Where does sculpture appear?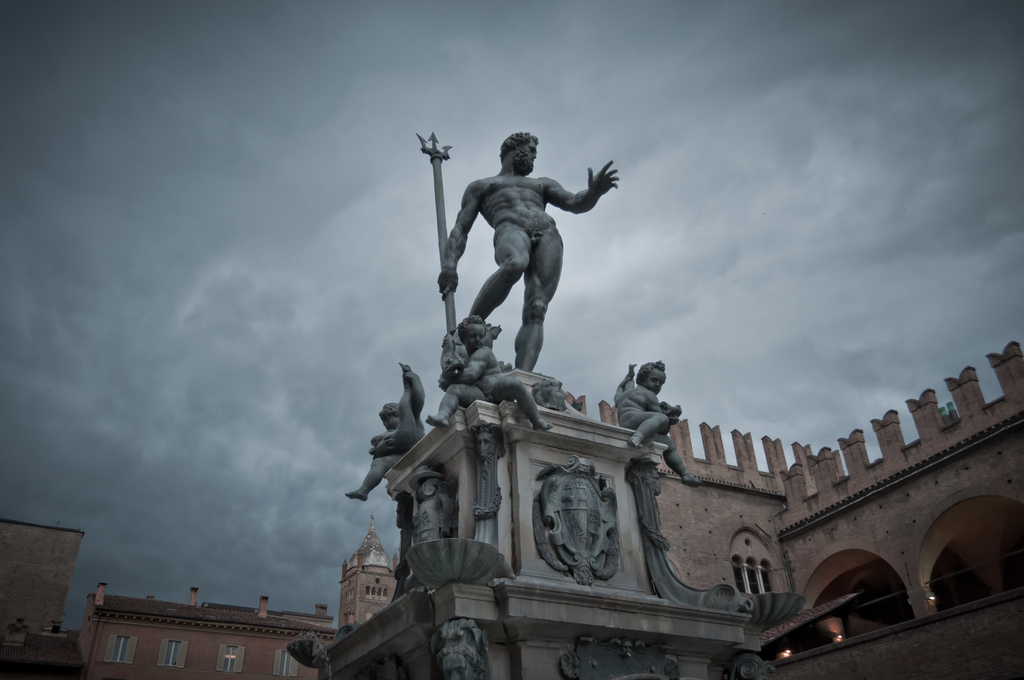
Appears at rect(430, 129, 619, 366).
